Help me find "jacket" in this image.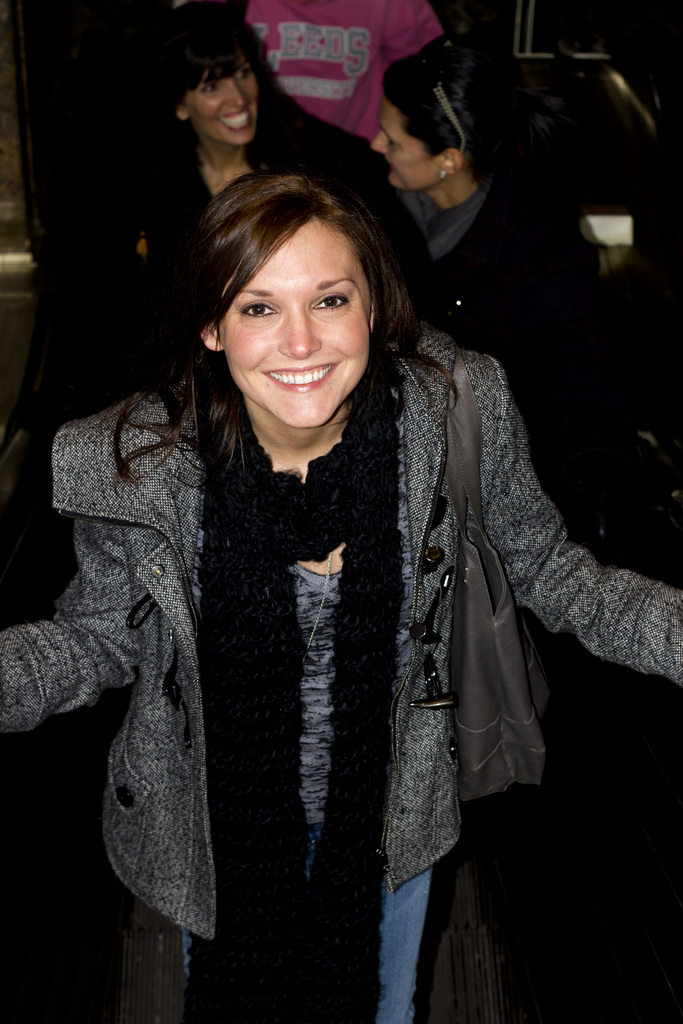
Found it: locate(0, 326, 682, 938).
